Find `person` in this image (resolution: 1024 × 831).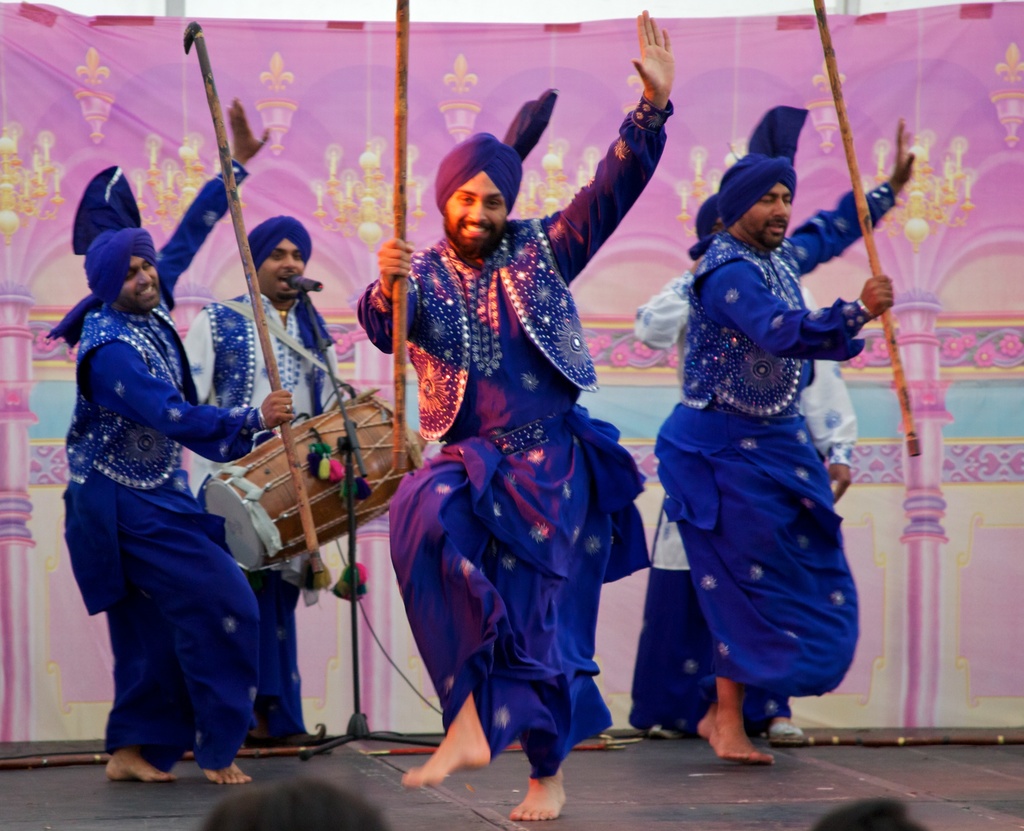
<bbox>188, 217, 339, 743</bbox>.
